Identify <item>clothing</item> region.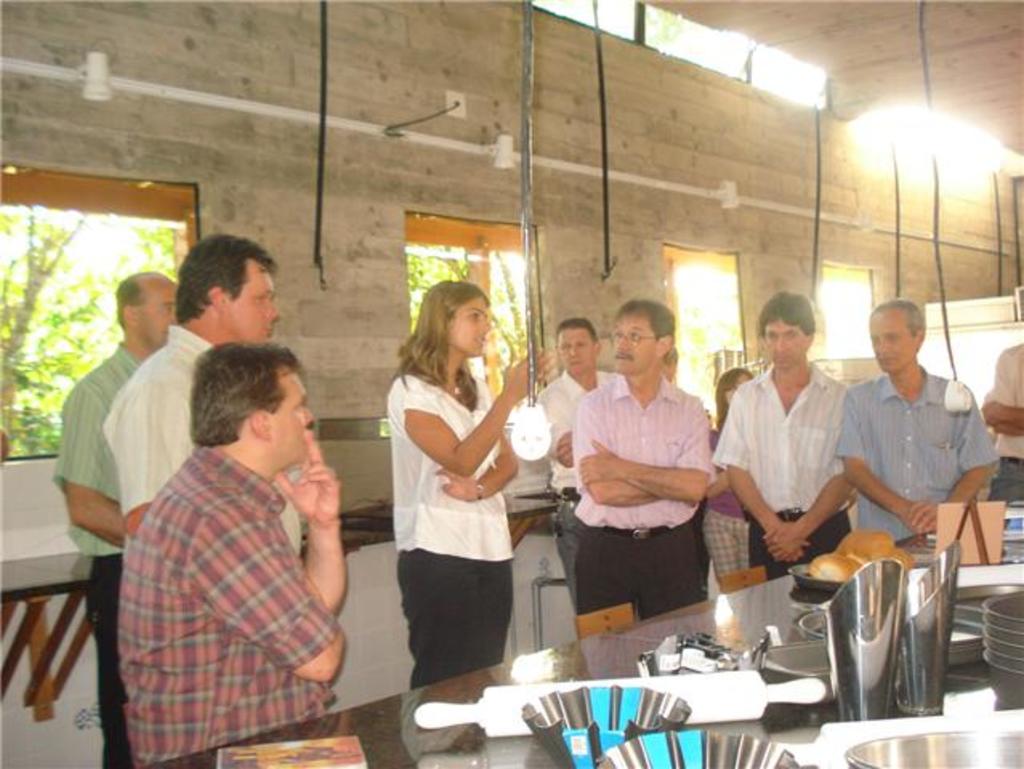
Region: BBox(703, 423, 753, 582).
